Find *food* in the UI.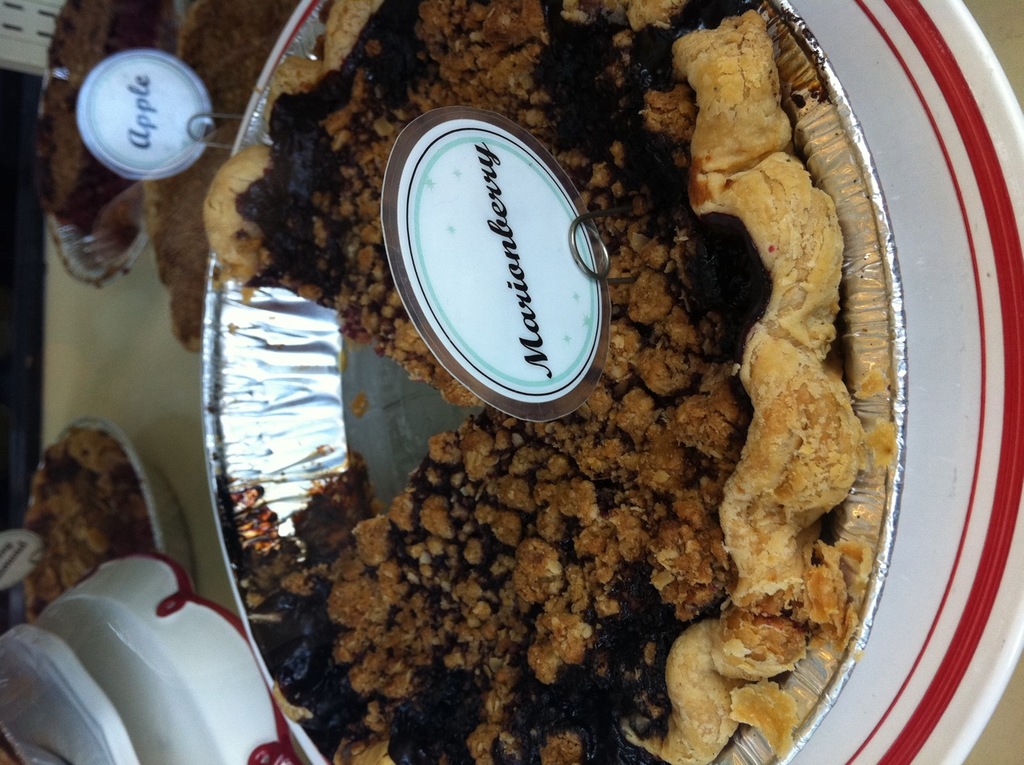
UI element at bbox=[32, 0, 167, 247].
